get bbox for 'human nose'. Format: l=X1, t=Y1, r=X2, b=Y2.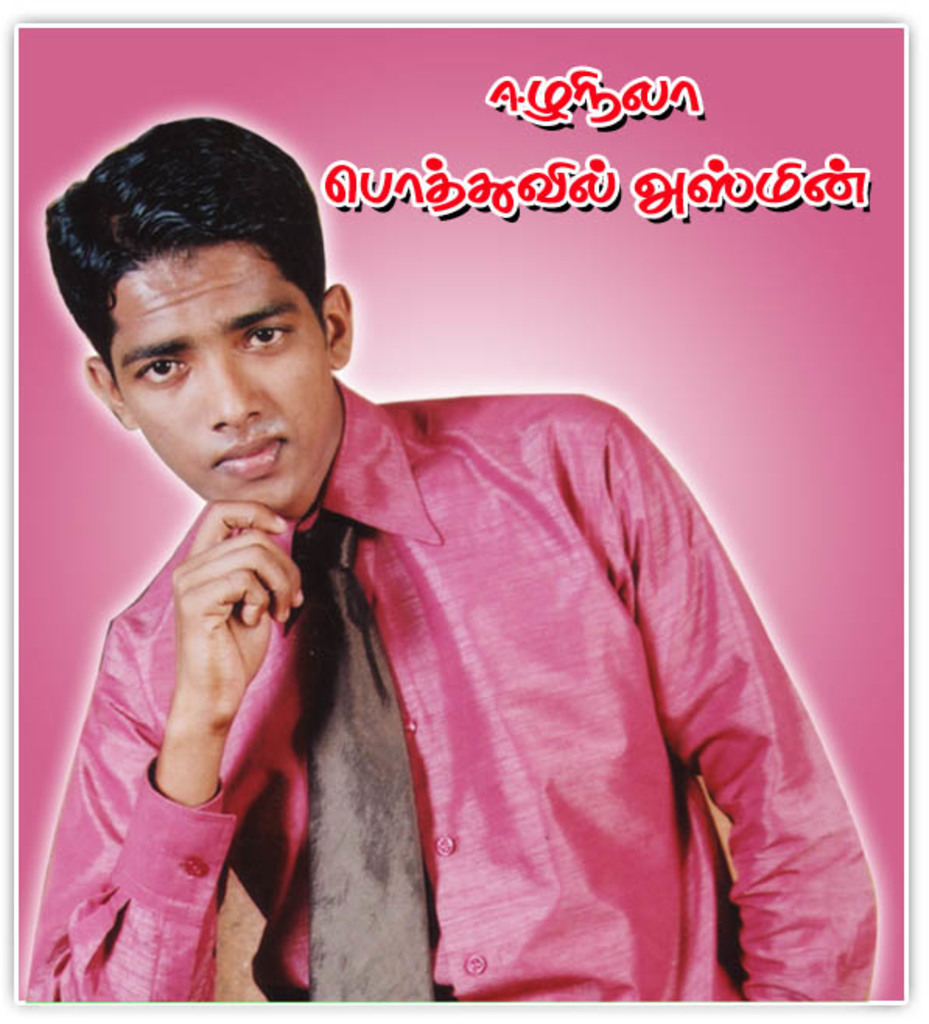
l=205, t=349, r=266, b=430.
